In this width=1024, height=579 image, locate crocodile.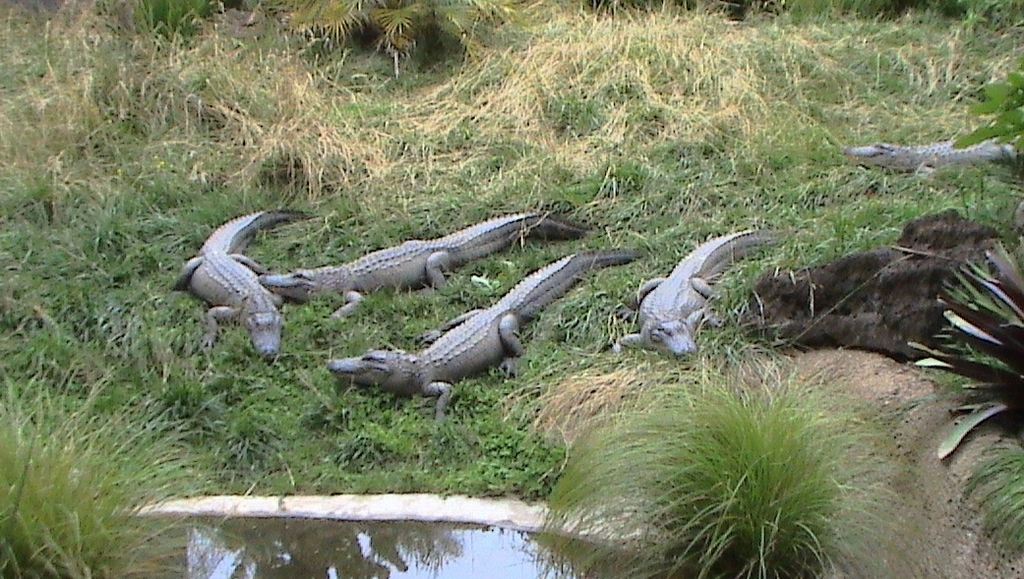
Bounding box: (328,249,652,418).
